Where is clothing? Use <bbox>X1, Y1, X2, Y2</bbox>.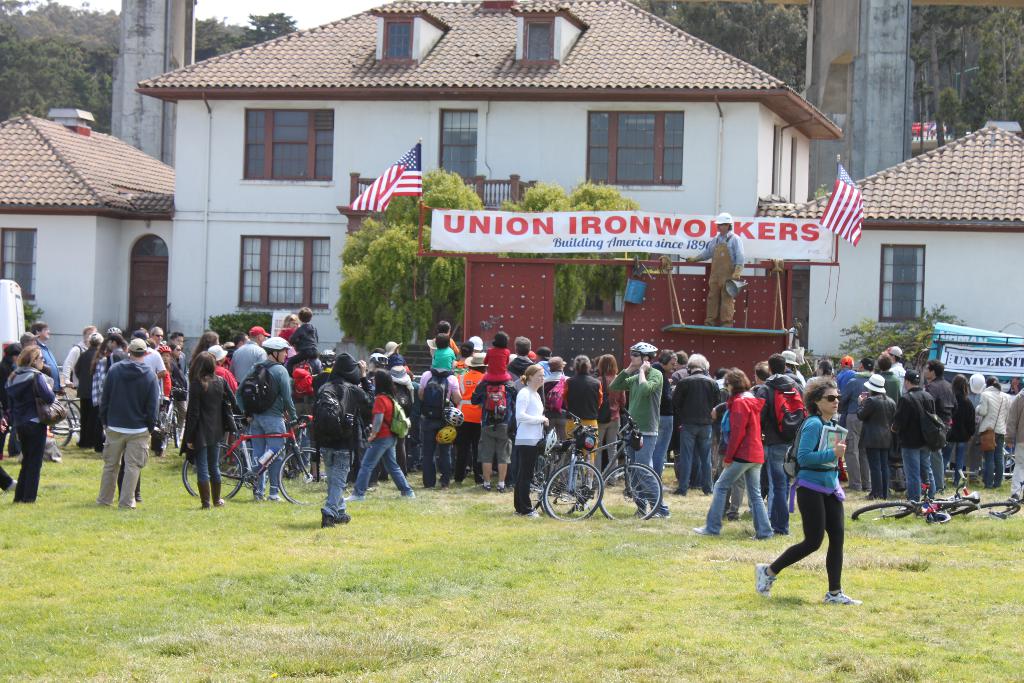
<bbox>762, 366, 806, 518</bbox>.
